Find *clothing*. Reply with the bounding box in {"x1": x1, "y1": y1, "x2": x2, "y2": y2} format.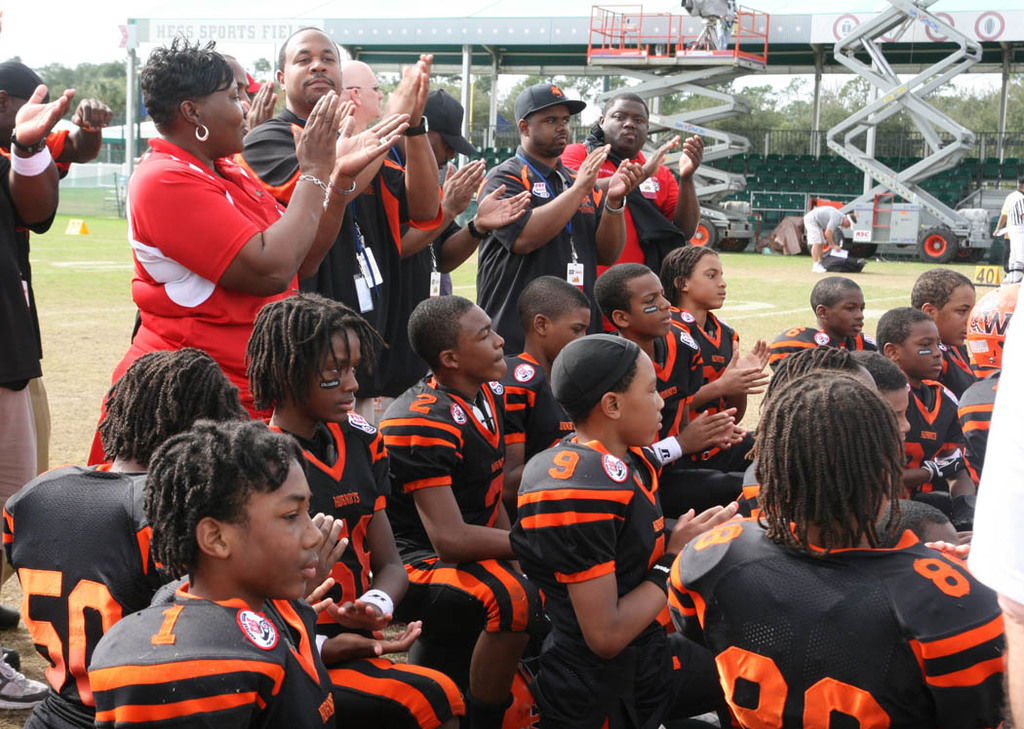
{"x1": 809, "y1": 203, "x2": 841, "y2": 244}.
